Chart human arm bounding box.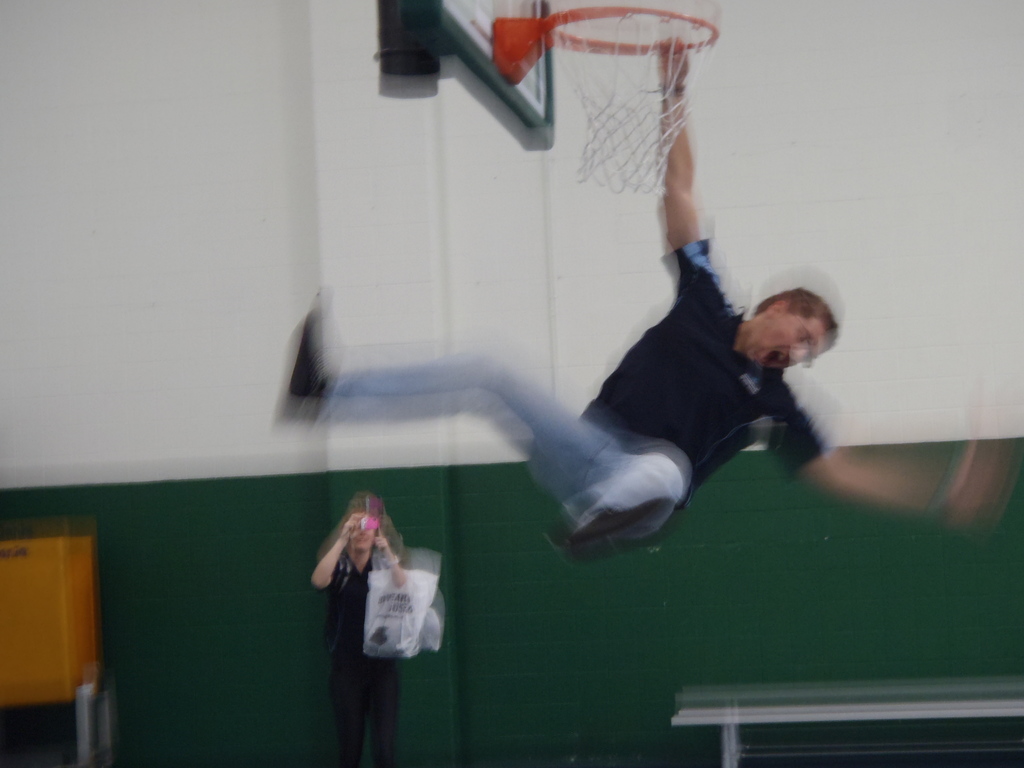
Charted: {"left": 372, "top": 515, "right": 411, "bottom": 593}.
